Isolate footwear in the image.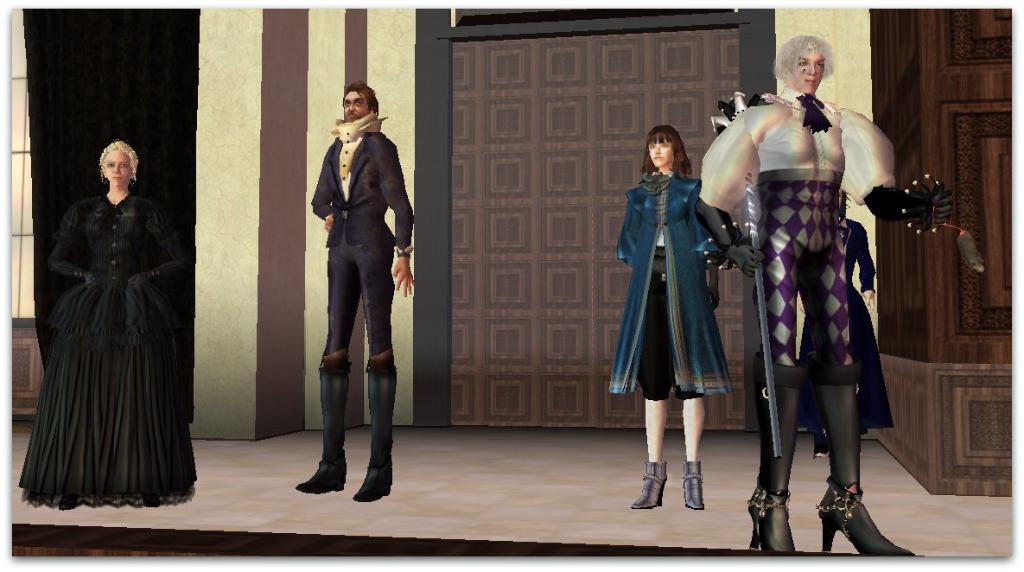
Isolated region: rect(626, 461, 668, 513).
